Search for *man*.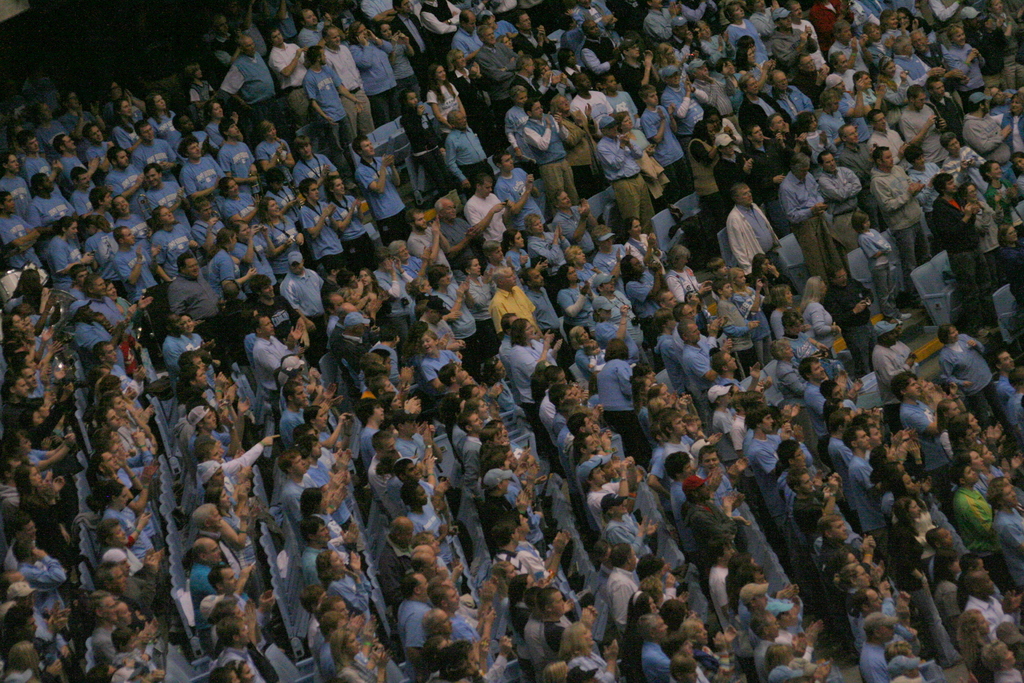
Found at (x1=309, y1=46, x2=367, y2=183).
